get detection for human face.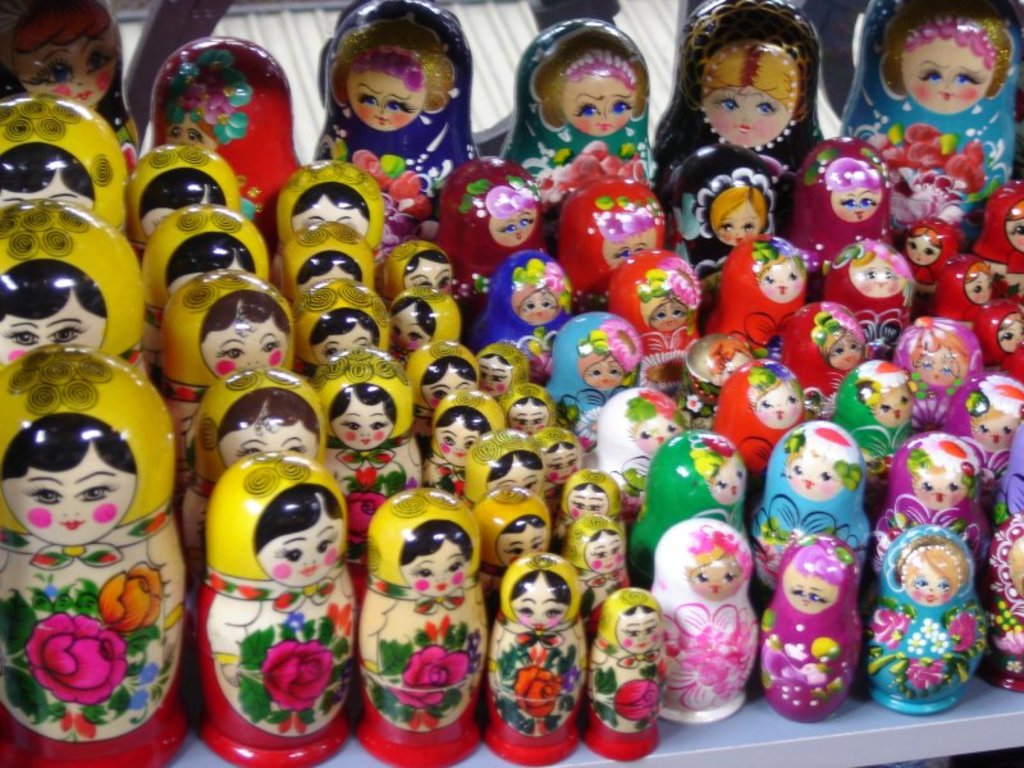
Detection: bbox(586, 535, 625, 576).
